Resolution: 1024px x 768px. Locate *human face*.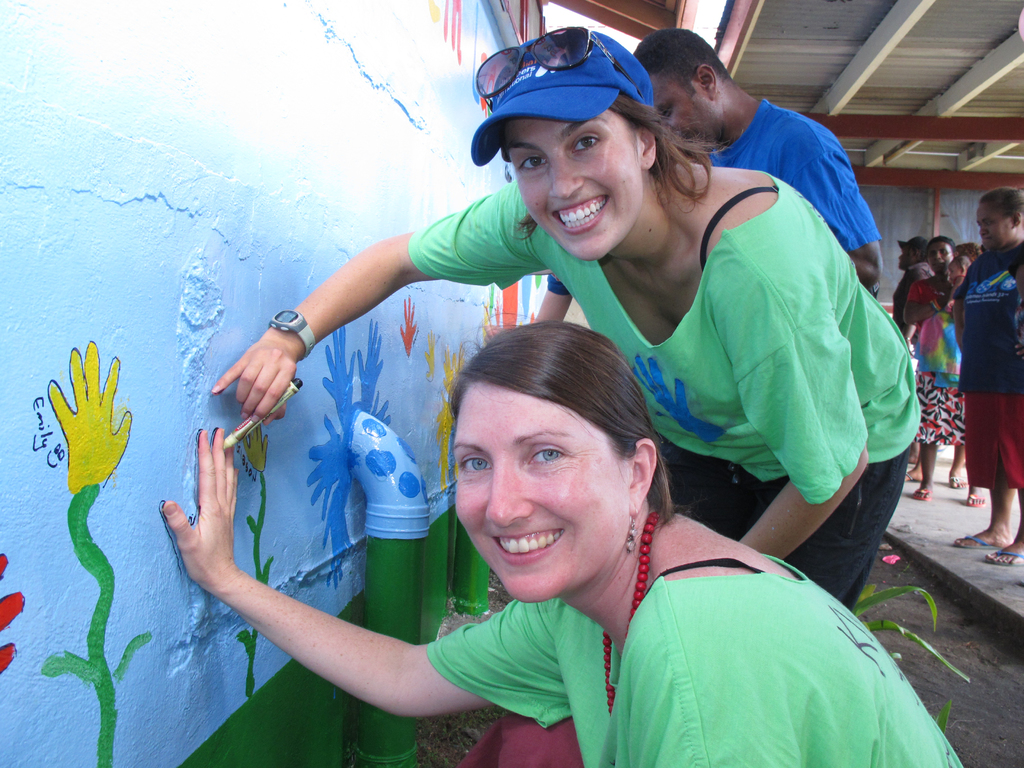
pyautogui.locateOnScreen(651, 74, 718, 145).
